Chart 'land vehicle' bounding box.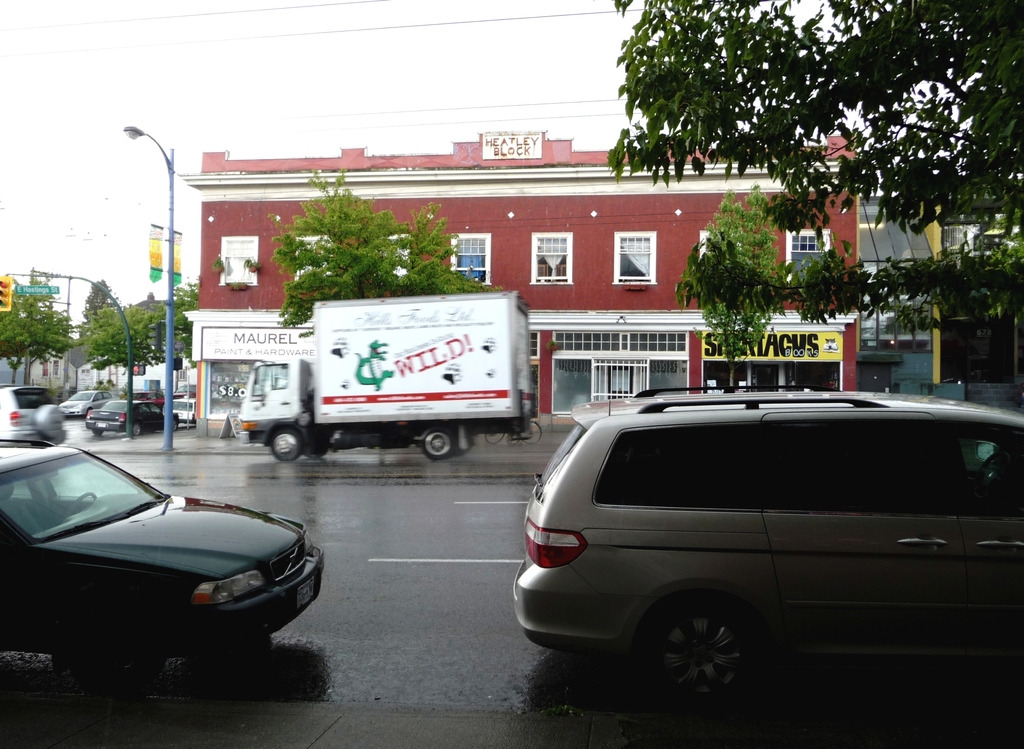
Charted: left=89, top=399, right=181, bottom=434.
